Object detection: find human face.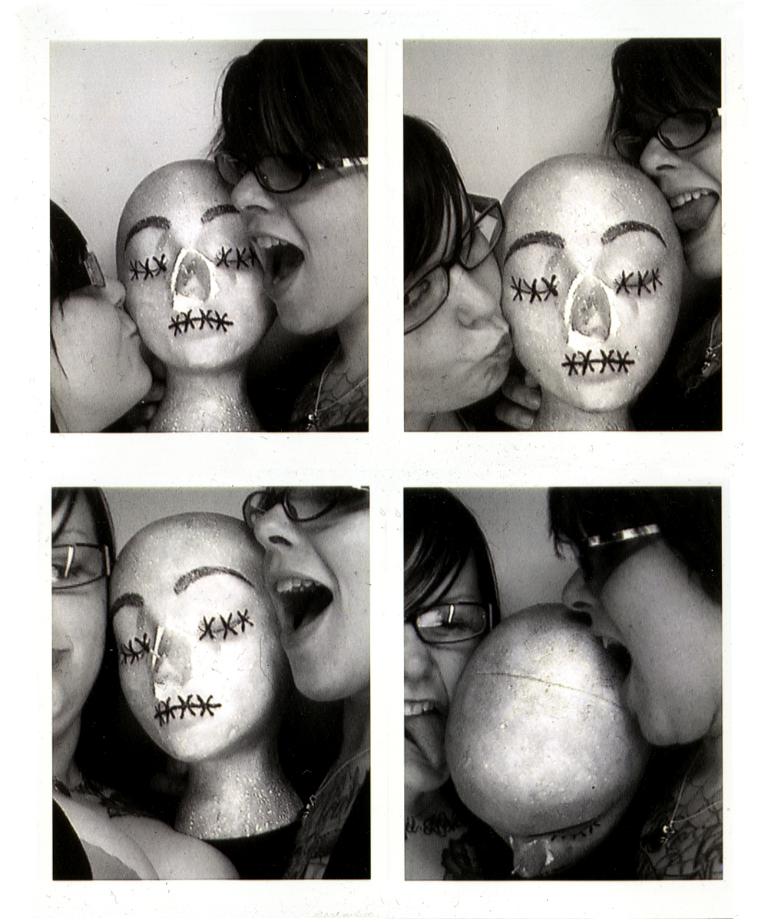
(557,519,725,745).
